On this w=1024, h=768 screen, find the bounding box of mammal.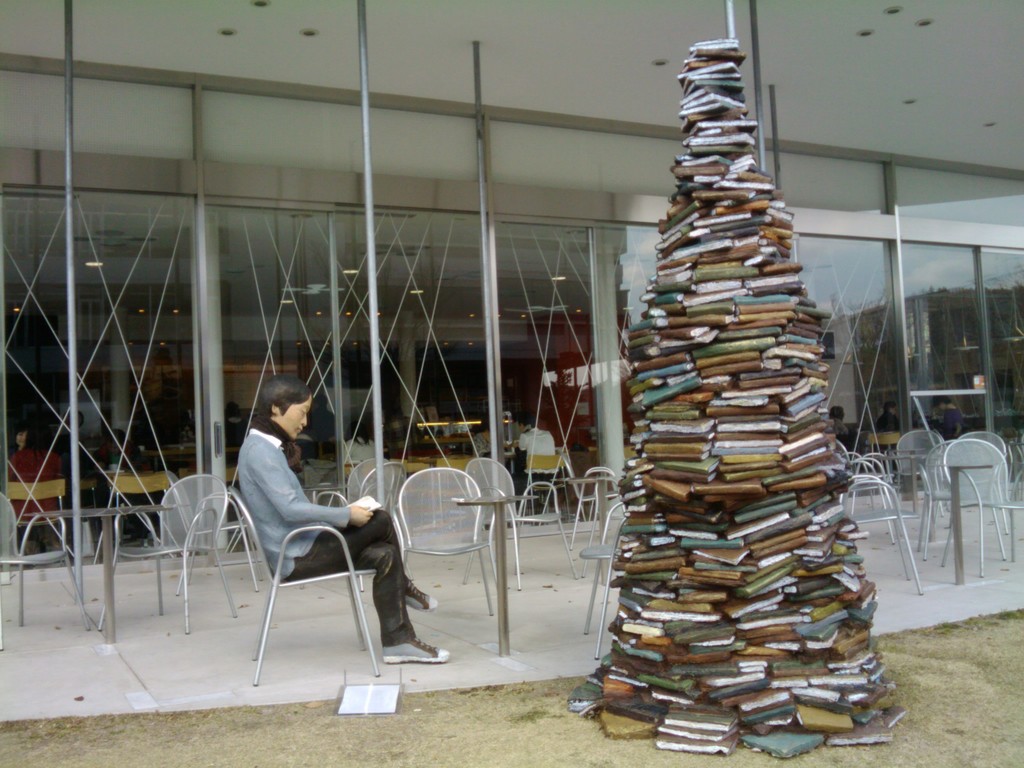
Bounding box: crop(219, 432, 403, 668).
